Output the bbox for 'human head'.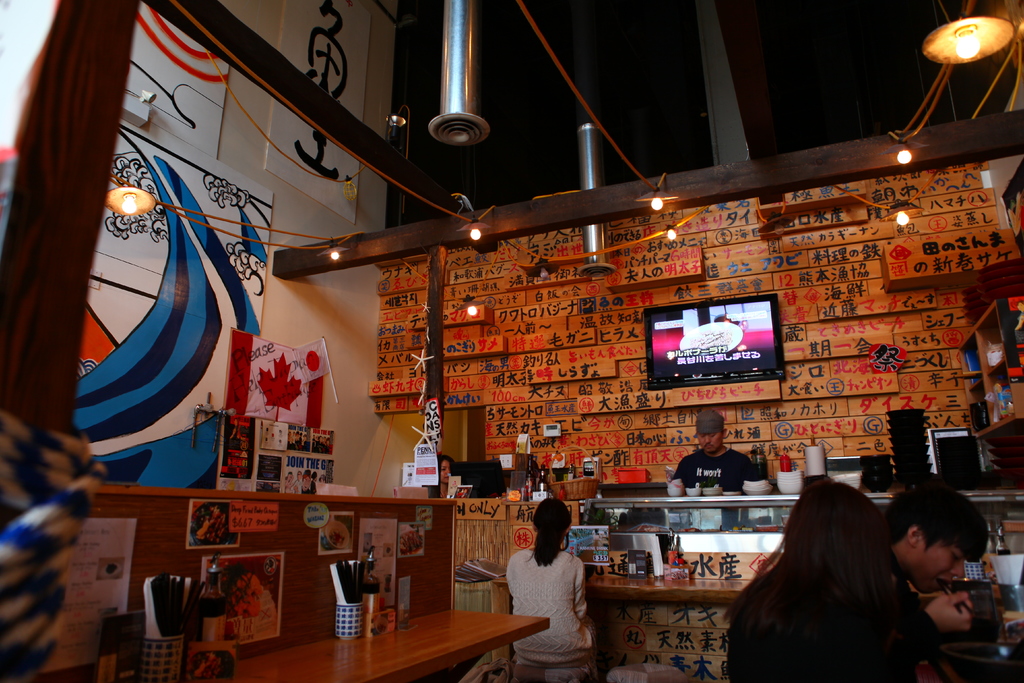
locate(891, 486, 990, 592).
